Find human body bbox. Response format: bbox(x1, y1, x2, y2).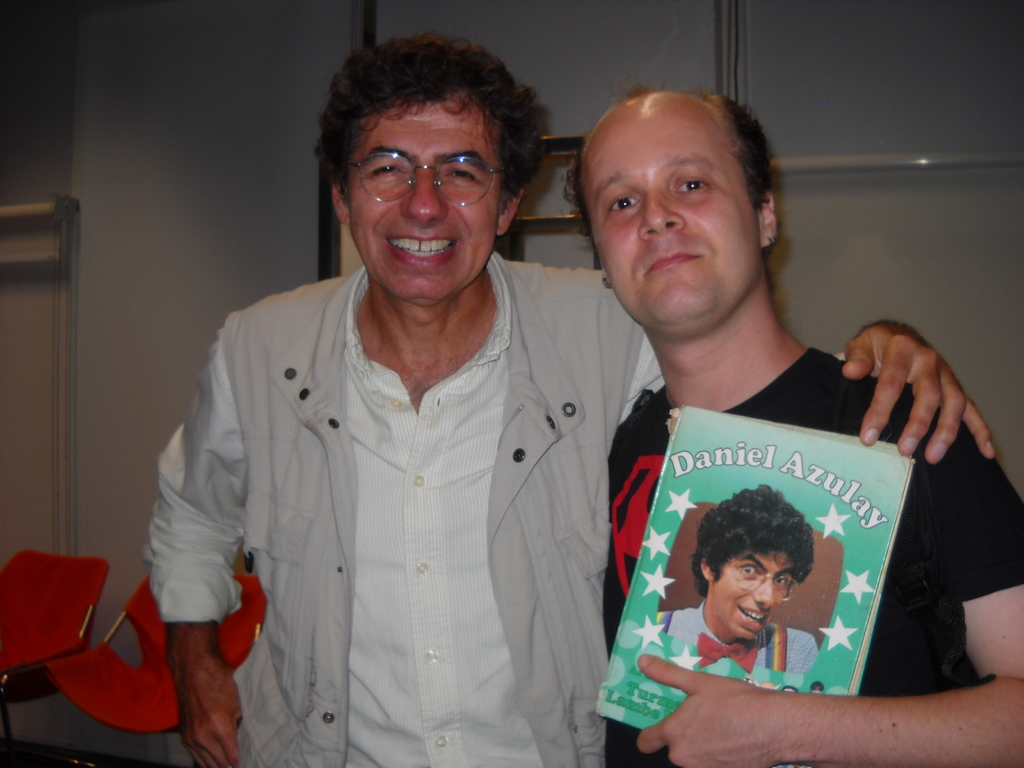
bbox(600, 342, 1023, 767).
